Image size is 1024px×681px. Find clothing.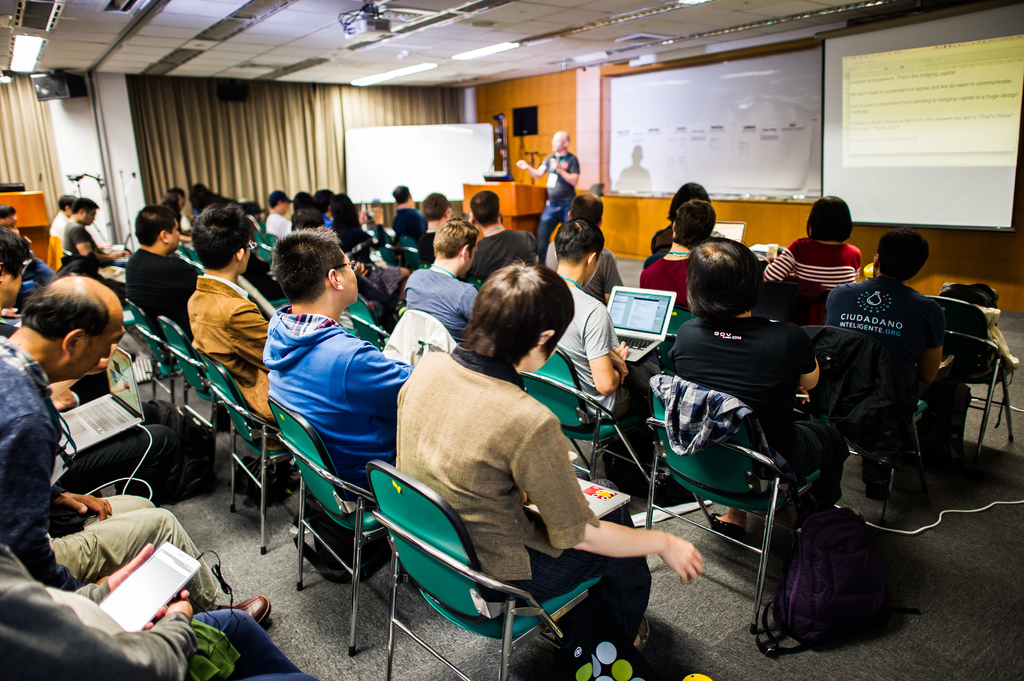
[left=632, top=254, right=696, bottom=309].
